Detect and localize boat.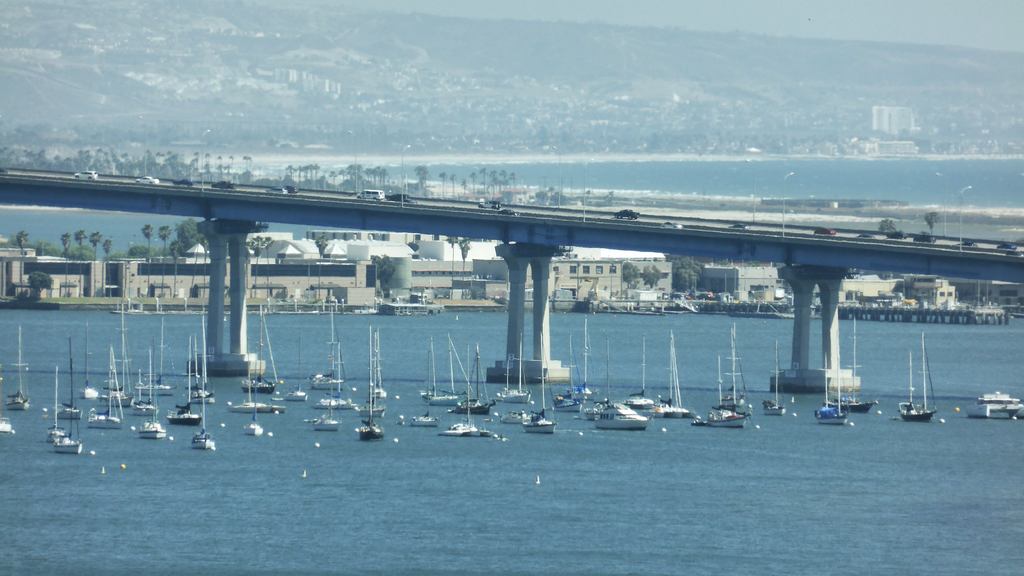
Localized at <bbox>969, 390, 1023, 420</bbox>.
